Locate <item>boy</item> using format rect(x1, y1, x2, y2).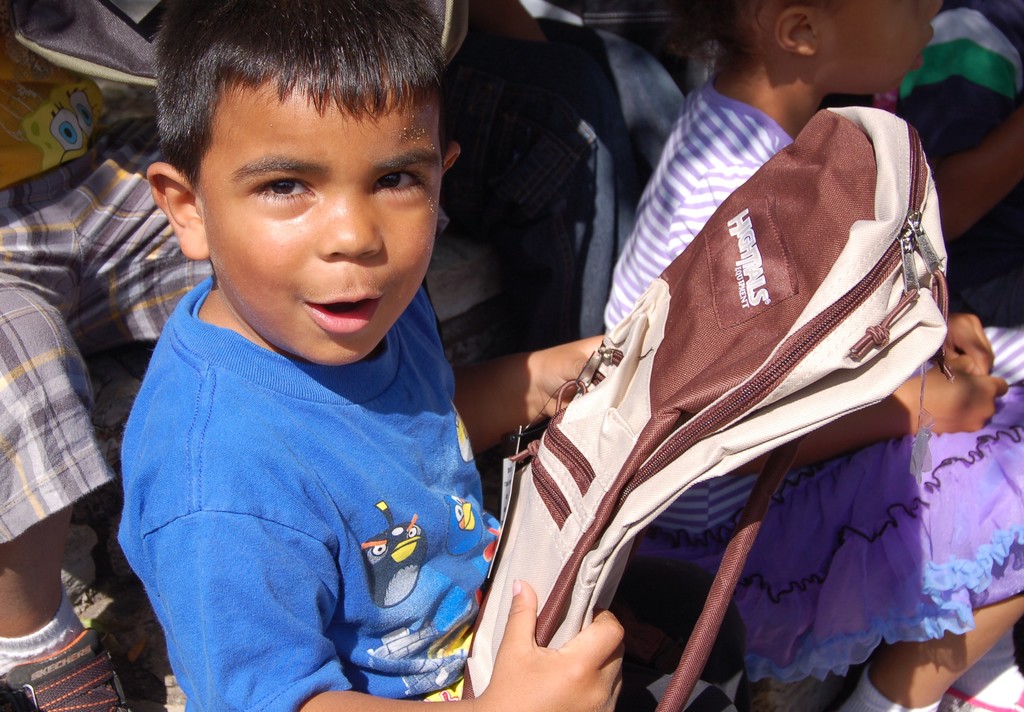
rect(113, 0, 630, 711).
